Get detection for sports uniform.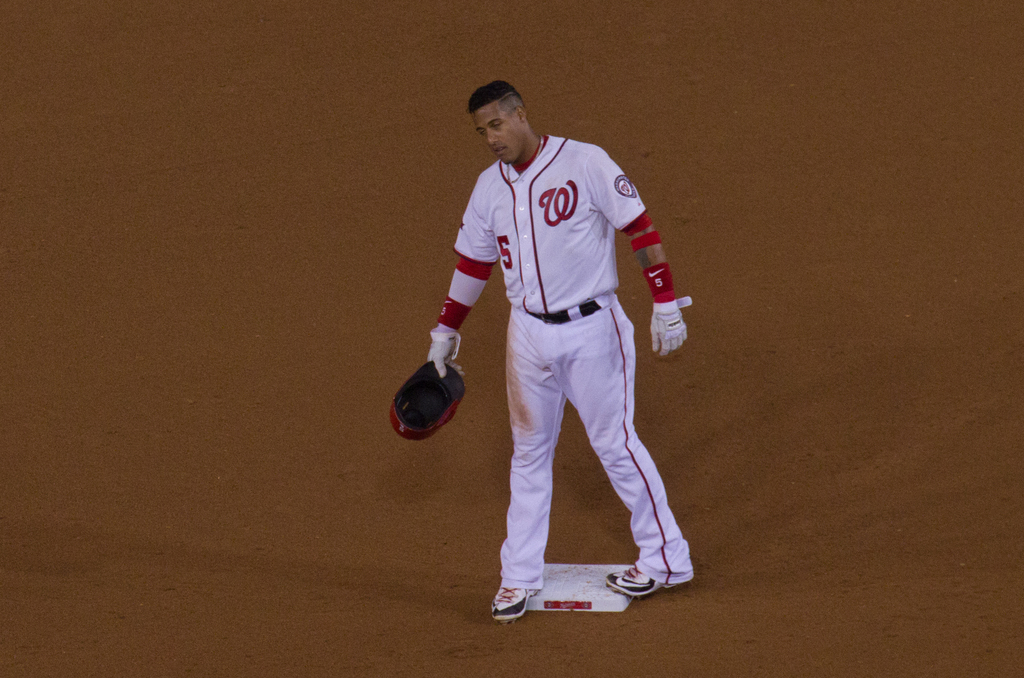
Detection: rect(418, 61, 711, 618).
